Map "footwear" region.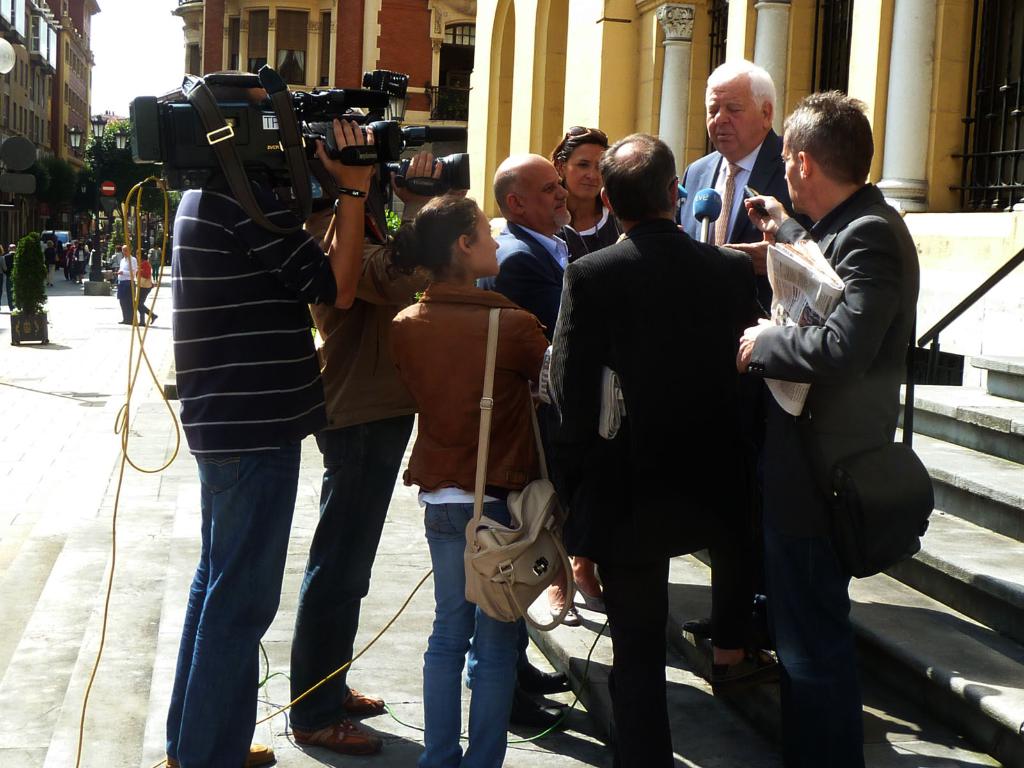
Mapped to Rect(340, 684, 384, 716).
